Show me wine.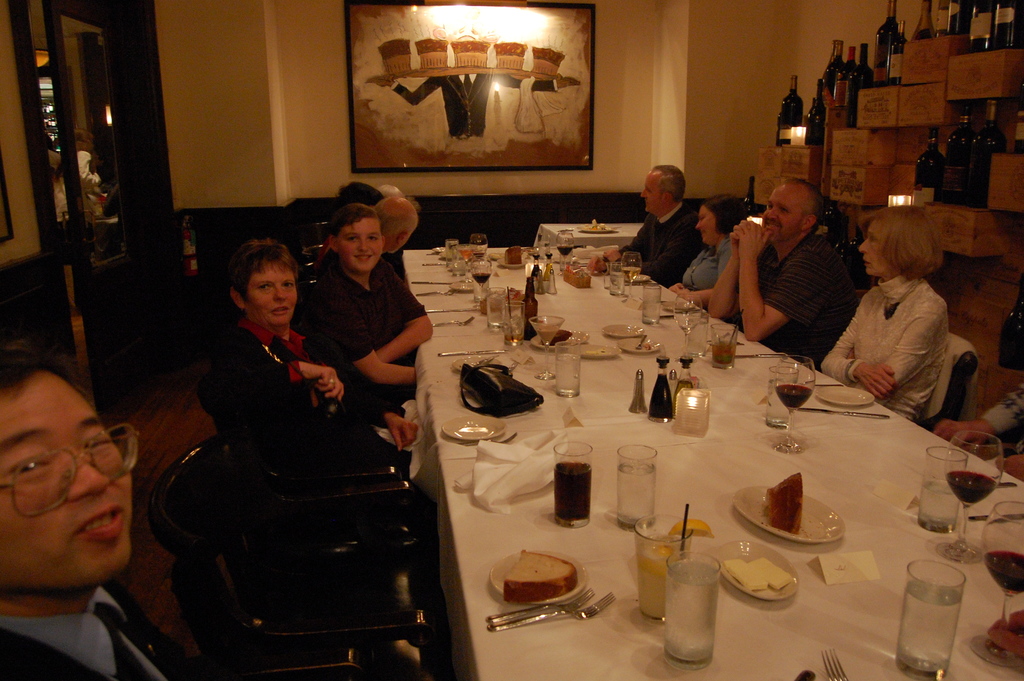
wine is here: bbox=[986, 543, 1023, 599].
